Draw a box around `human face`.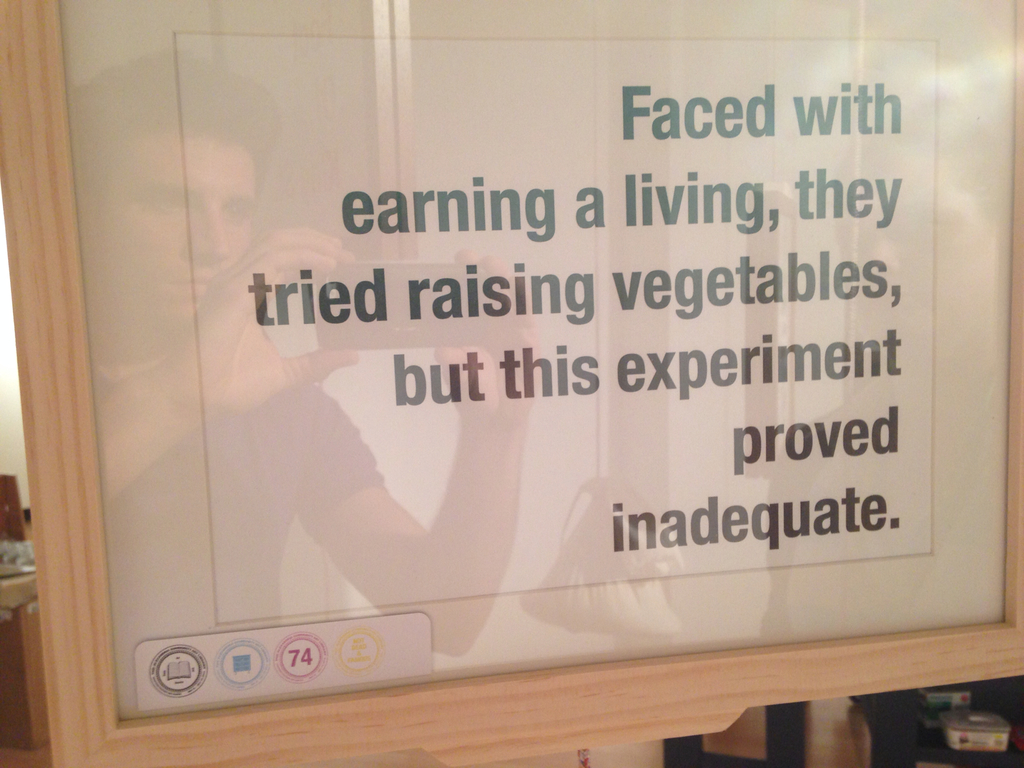
[83, 138, 257, 337].
